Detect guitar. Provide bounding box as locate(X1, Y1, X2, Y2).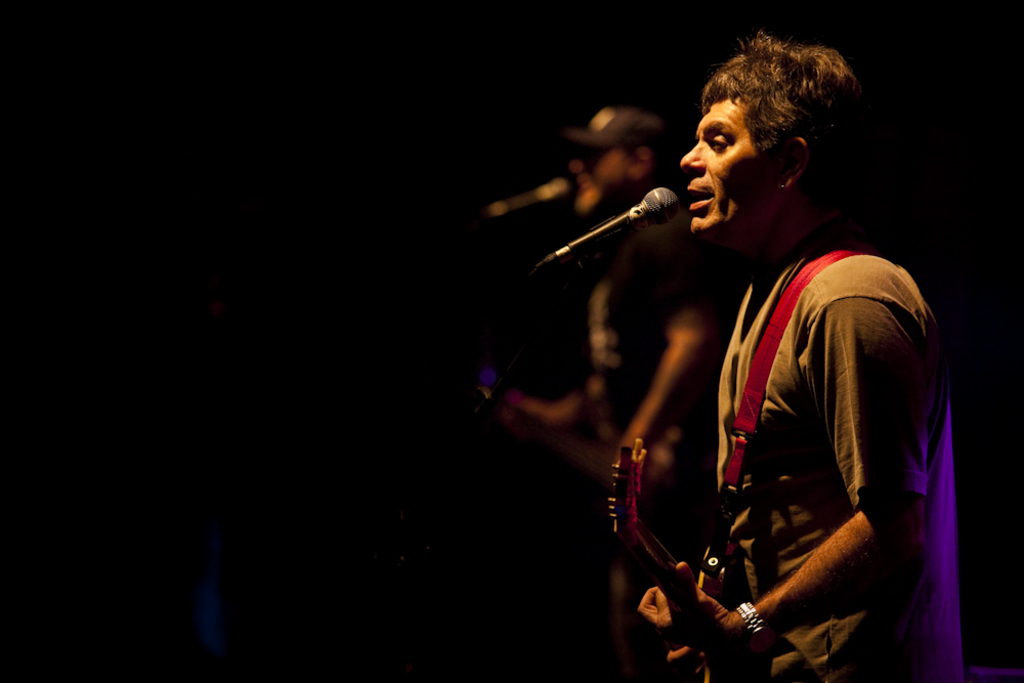
locate(476, 360, 673, 511).
